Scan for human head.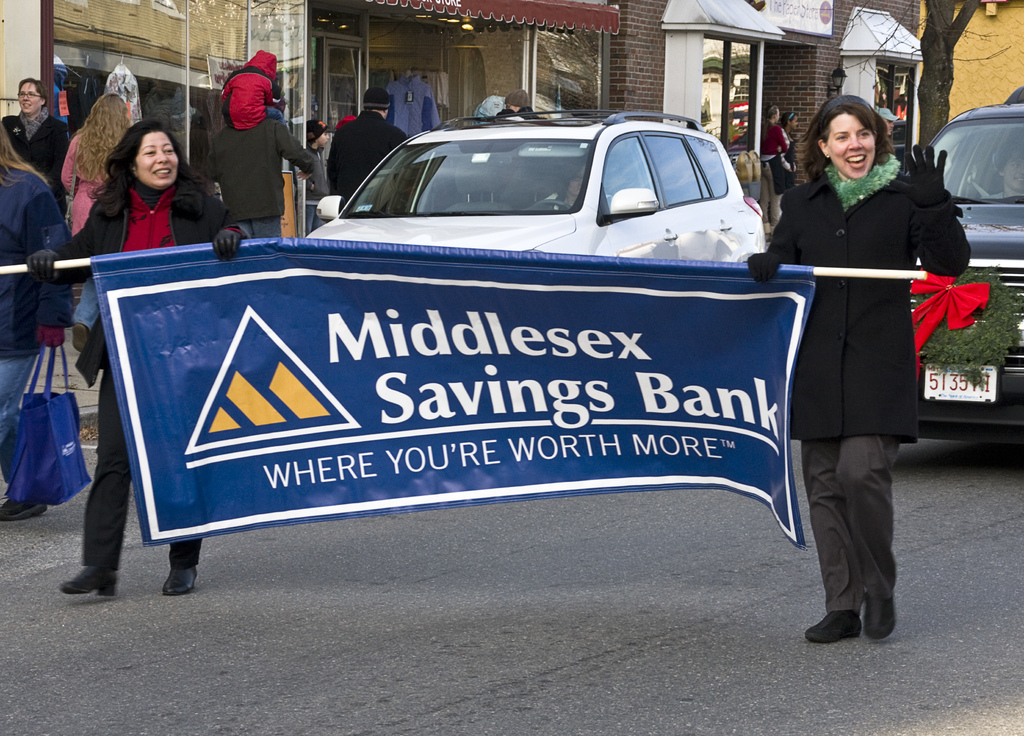
Scan result: crop(305, 120, 328, 148).
